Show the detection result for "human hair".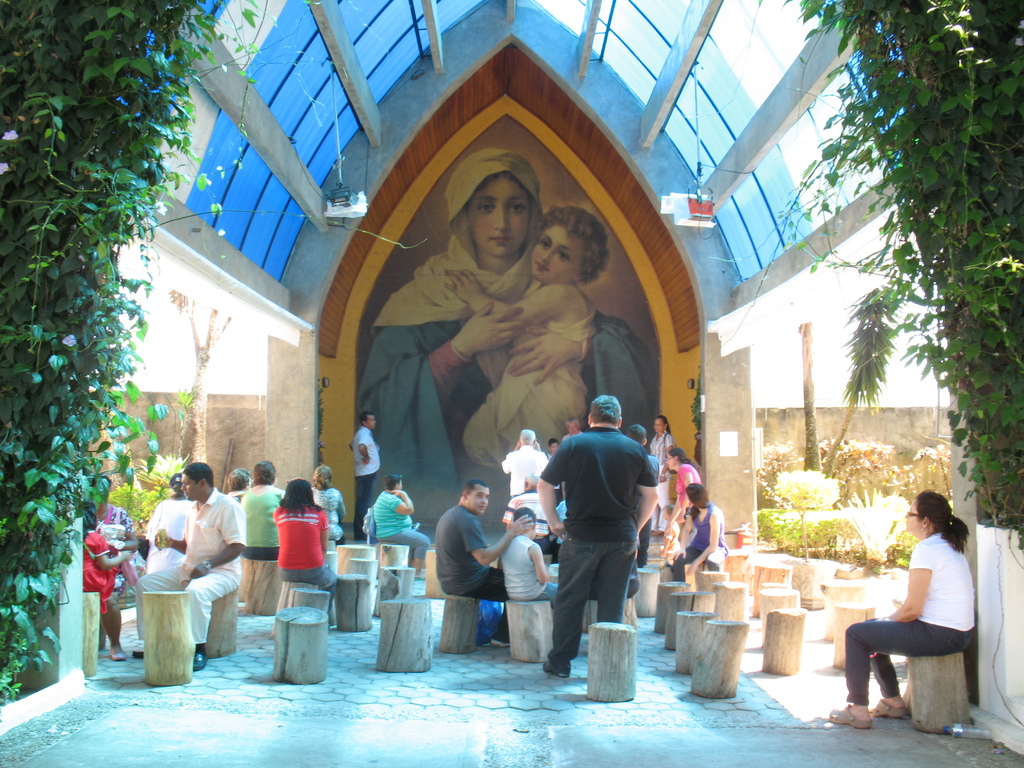
(x1=655, y1=413, x2=672, y2=435).
